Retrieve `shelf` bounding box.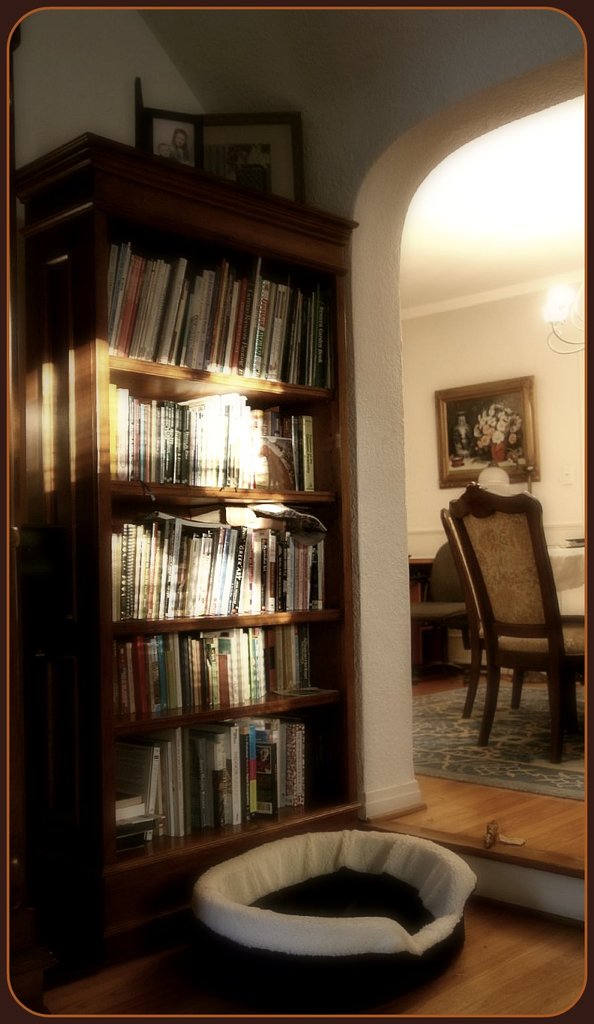
Bounding box: {"x1": 105, "y1": 211, "x2": 341, "y2": 399}.
